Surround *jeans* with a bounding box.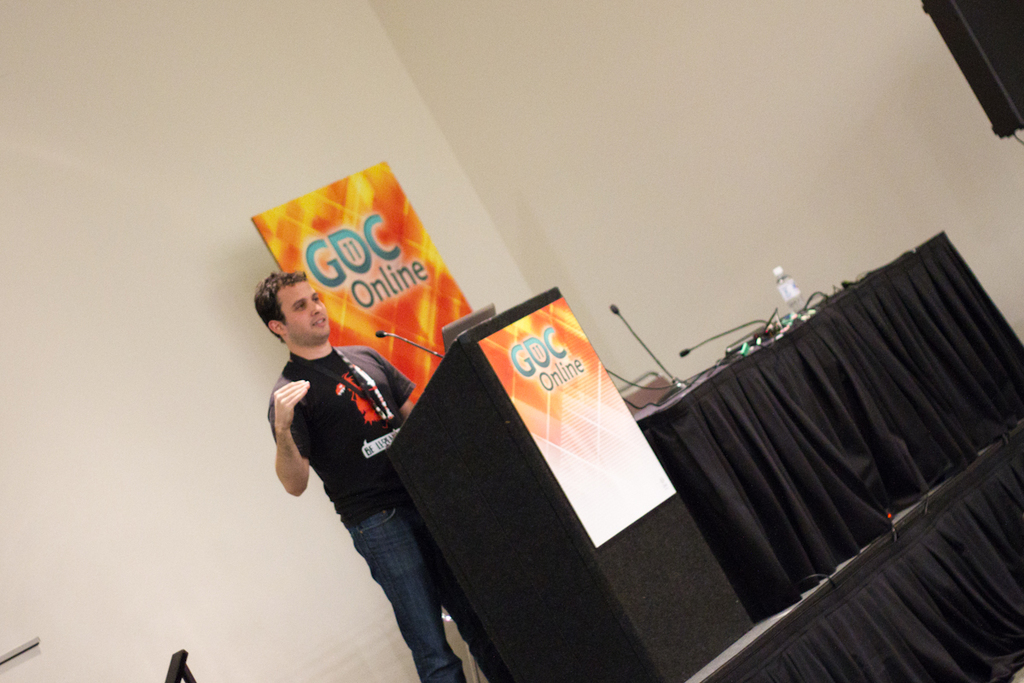
select_region(324, 487, 483, 671).
